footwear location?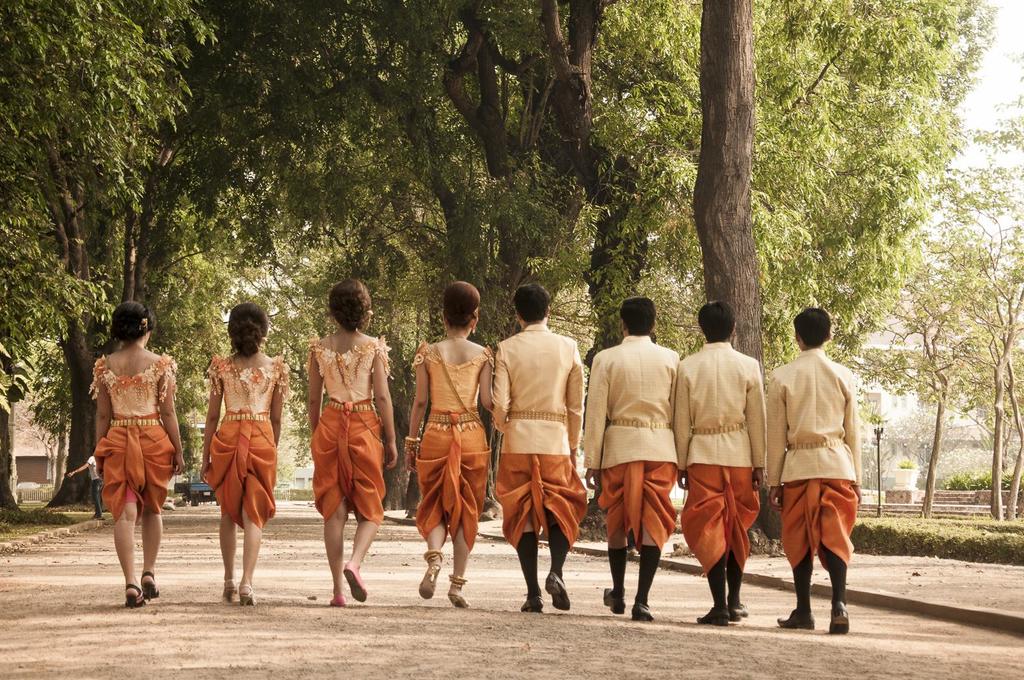
[241, 581, 258, 605]
